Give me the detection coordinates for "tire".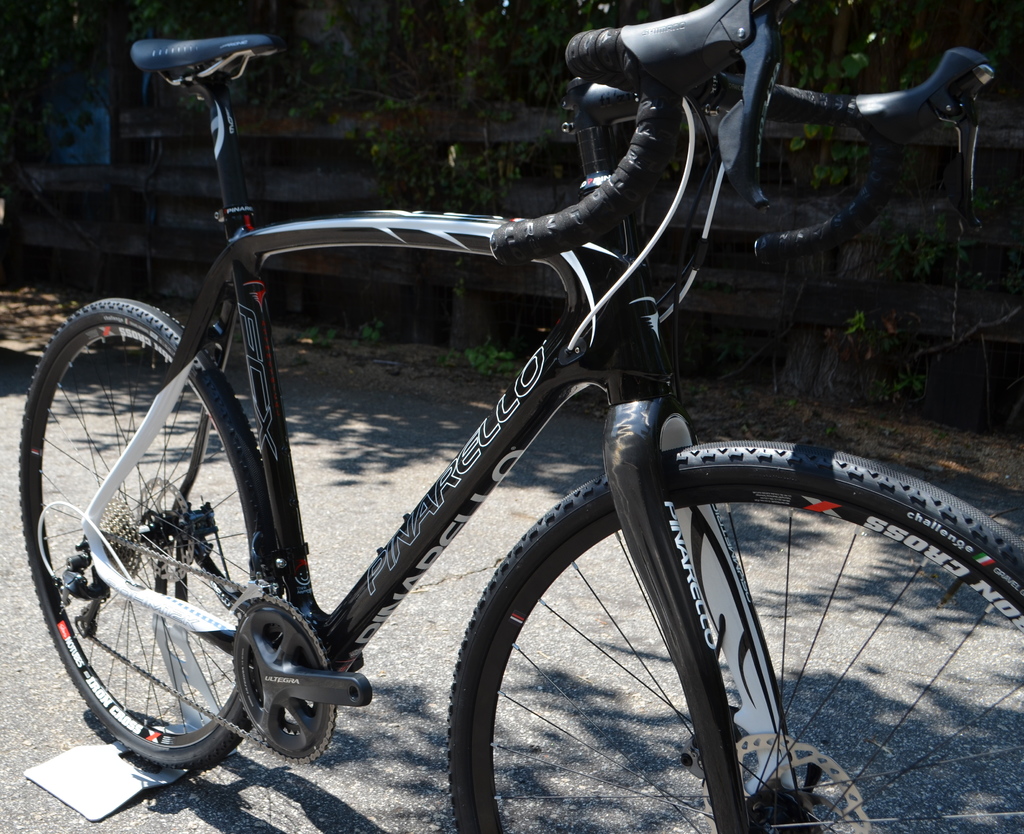
444 440 1023 833.
